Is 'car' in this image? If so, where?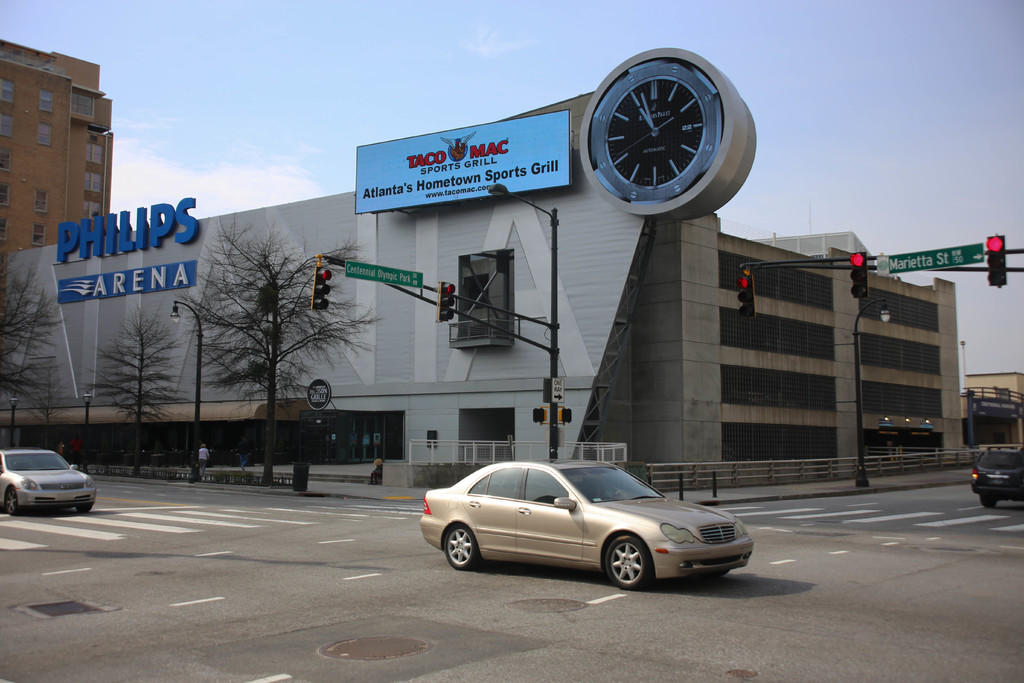
Yes, at detection(0, 446, 95, 513).
